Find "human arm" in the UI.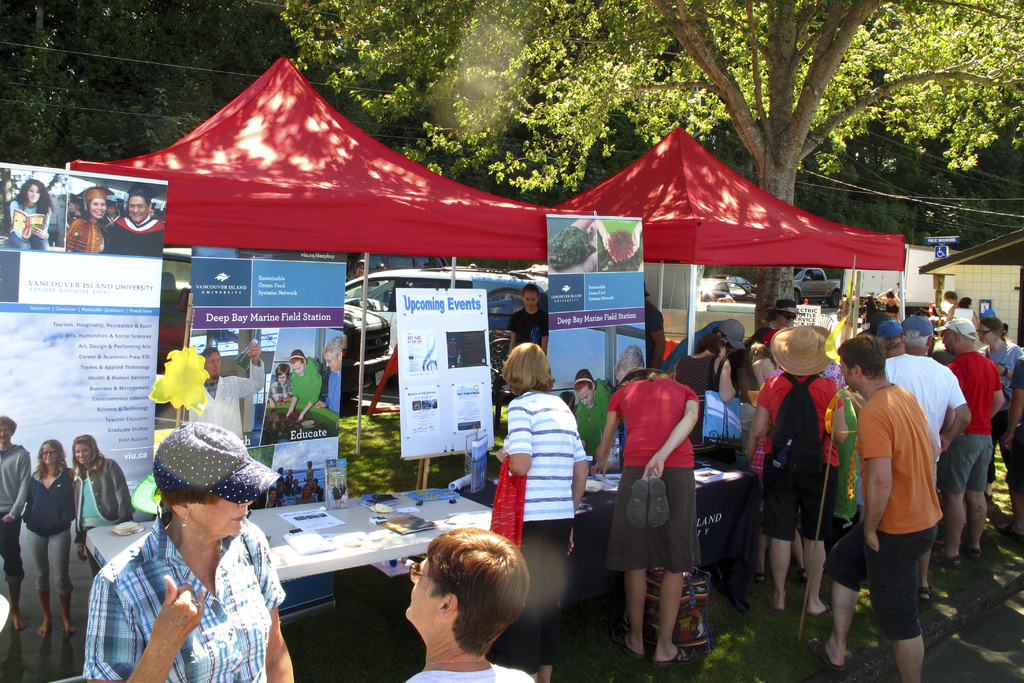
UI element at x1=593 y1=386 x2=624 y2=480.
